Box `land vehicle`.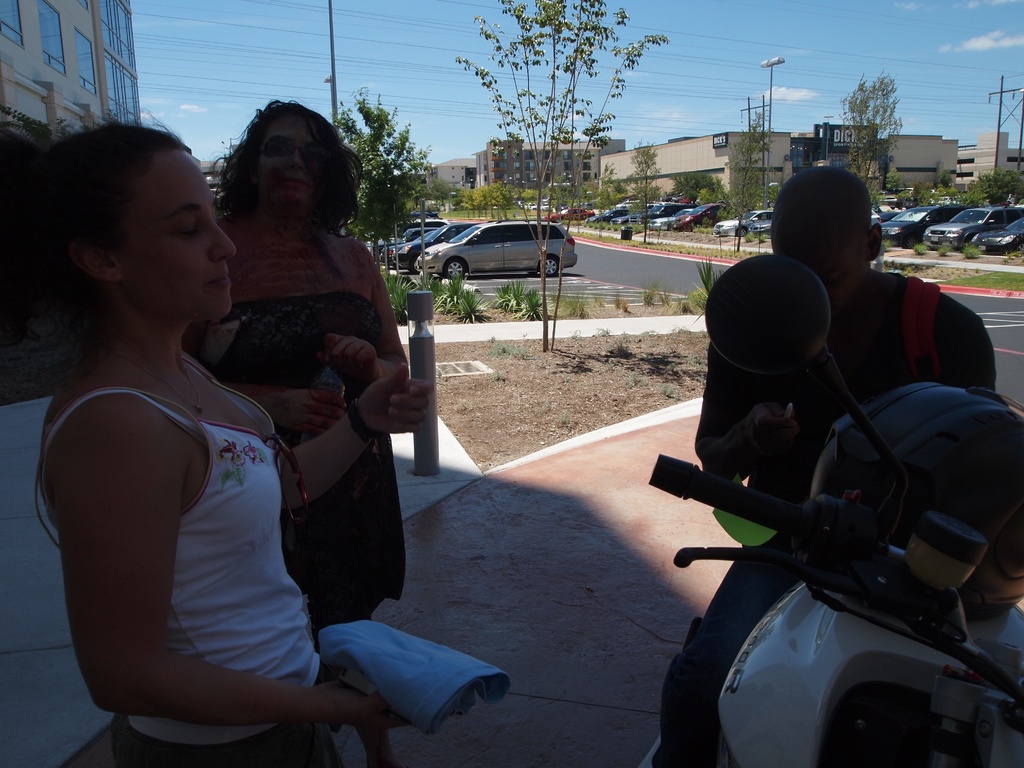
Rect(525, 199, 538, 211).
